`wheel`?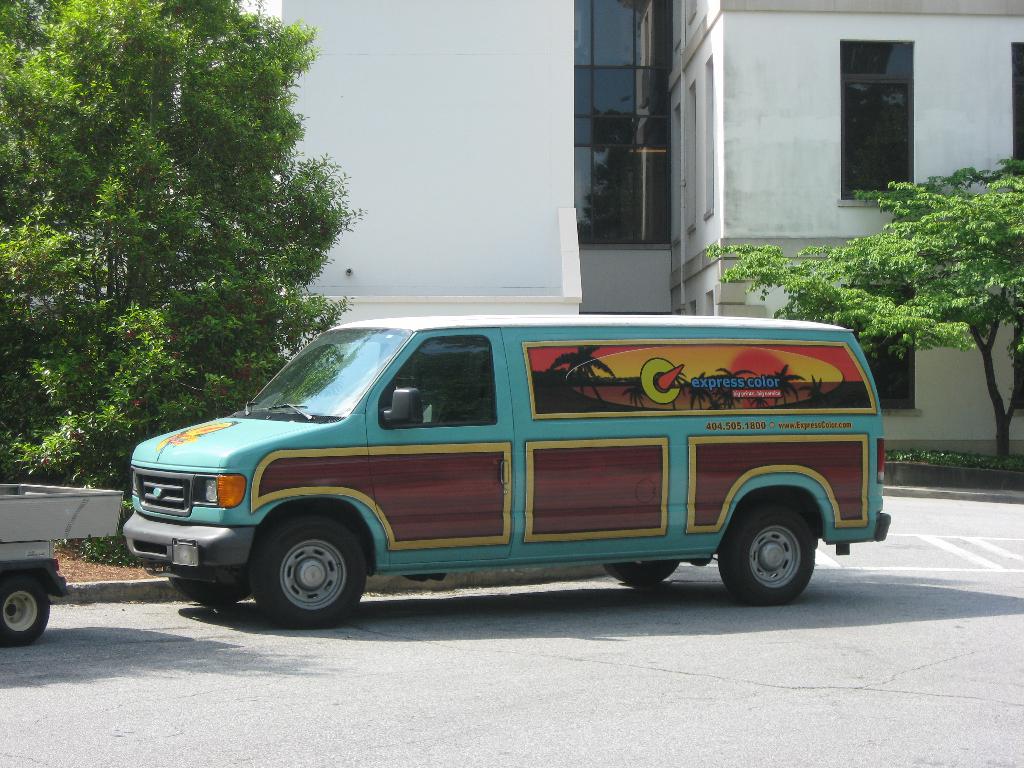
locate(249, 515, 367, 632)
